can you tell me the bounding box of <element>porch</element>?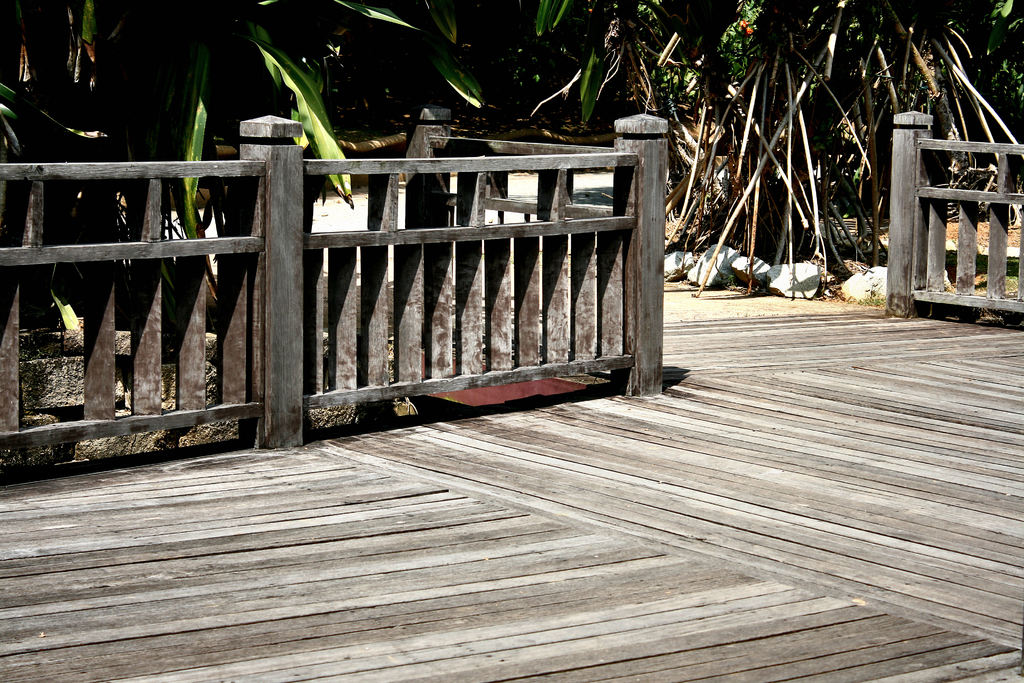
<region>0, 104, 1023, 682</region>.
